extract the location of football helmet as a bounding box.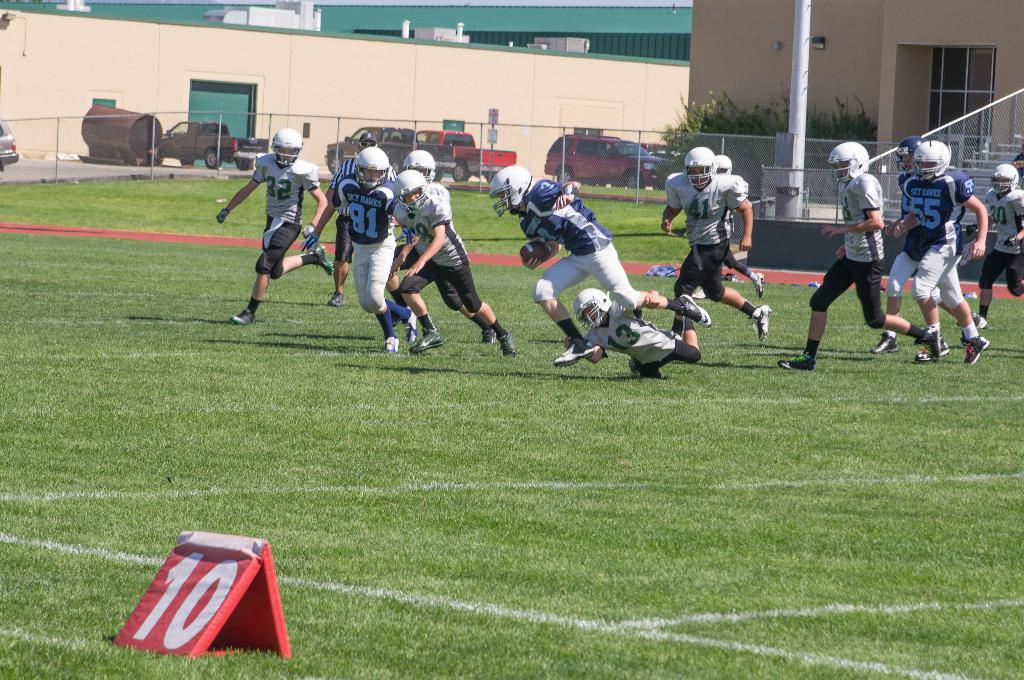
(x1=829, y1=144, x2=868, y2=186).
